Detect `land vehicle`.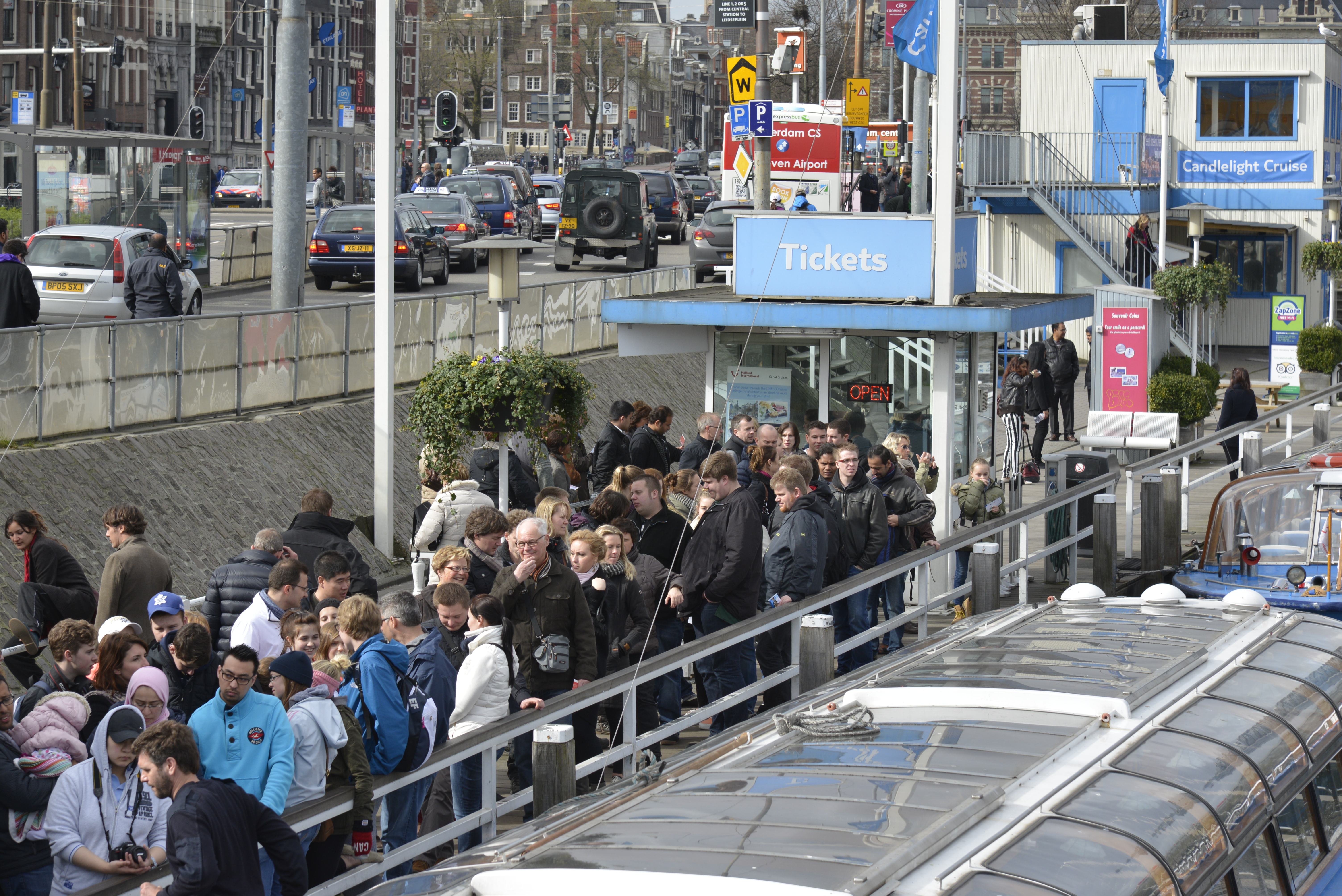
Detected at region(68, 40, 71, 46).
